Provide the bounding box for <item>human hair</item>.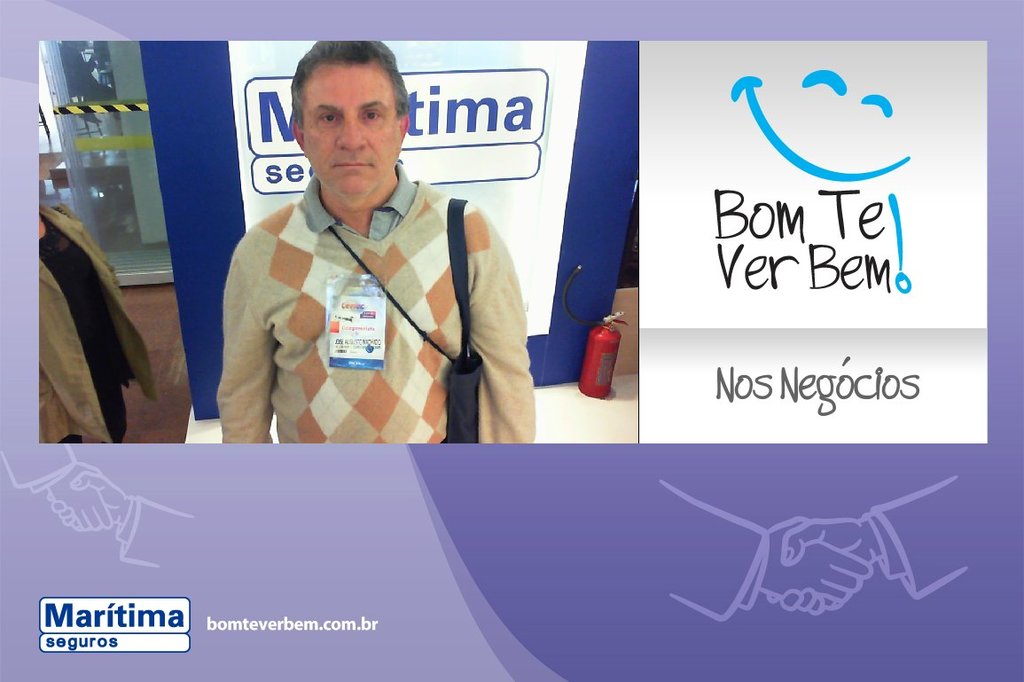
l=281, t=43, r=393, b=137.
